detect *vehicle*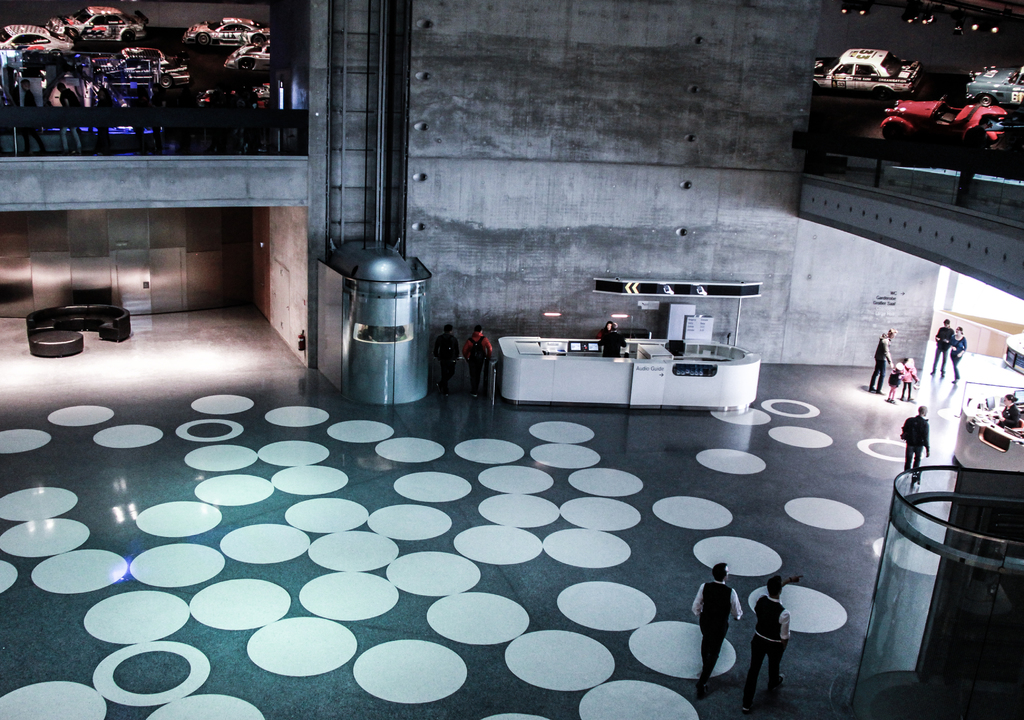
bbox=(870, 99, 1023, 160)
